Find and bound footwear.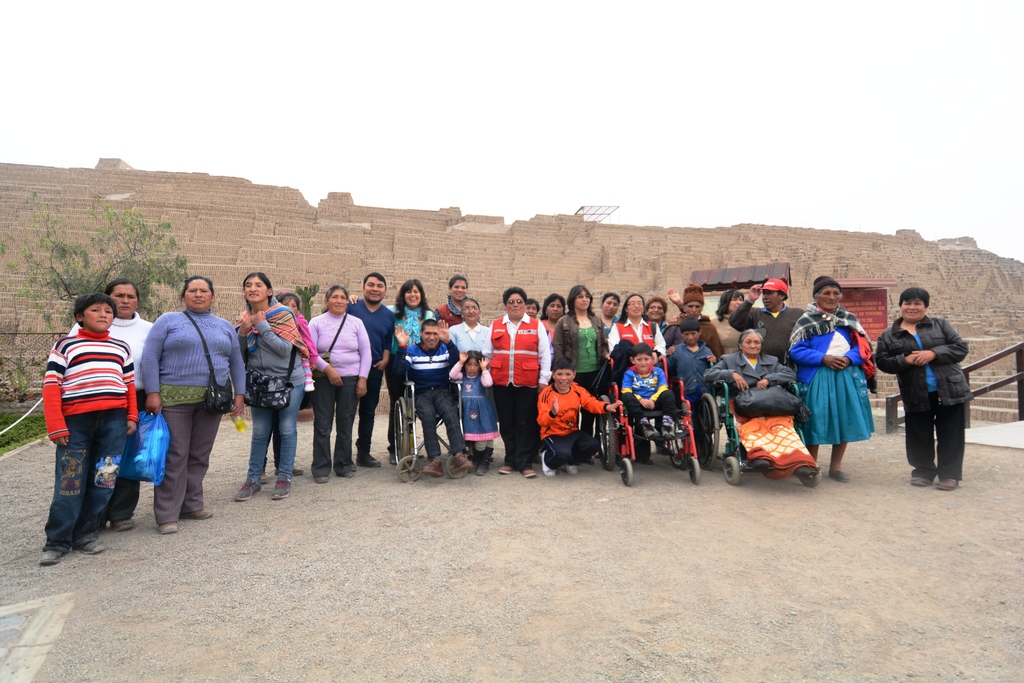
Bound: locate(159, 522, 179, 537).
